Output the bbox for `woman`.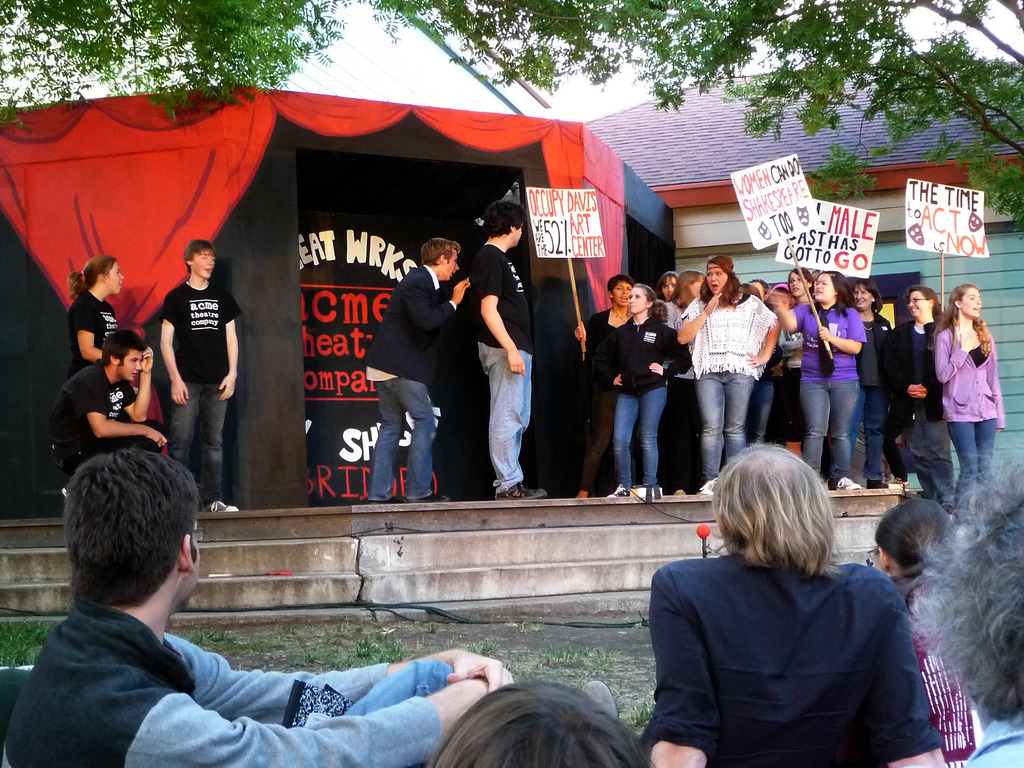
locate(768, 276, 810, 464).
